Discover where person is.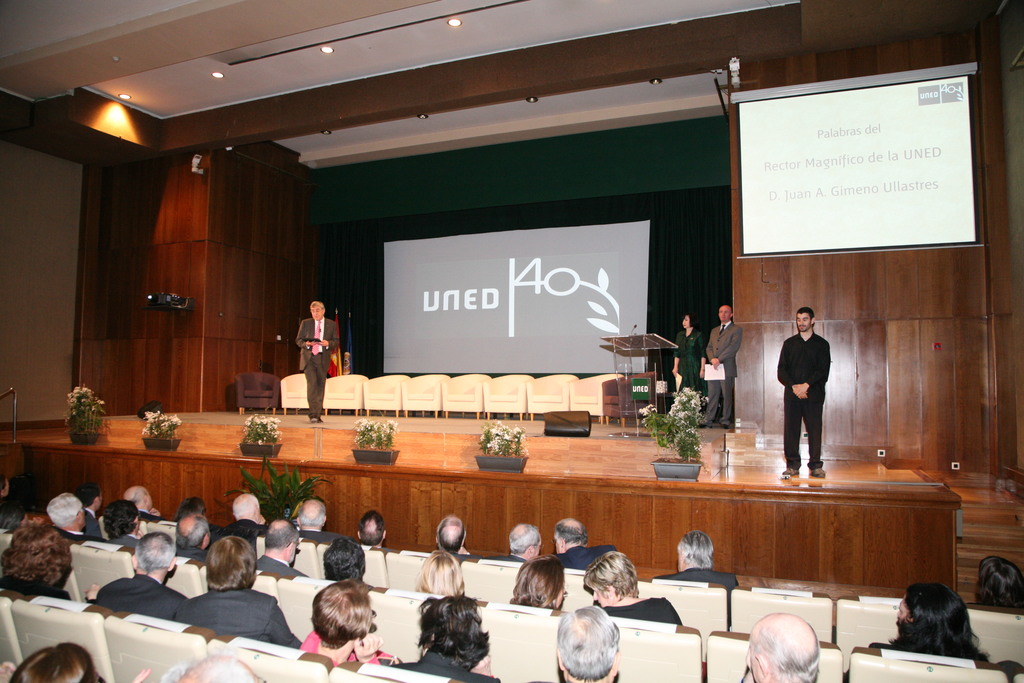
Discovered at {"x1": 175, "y1": 532, "x2": 302, "y2": 648}.
